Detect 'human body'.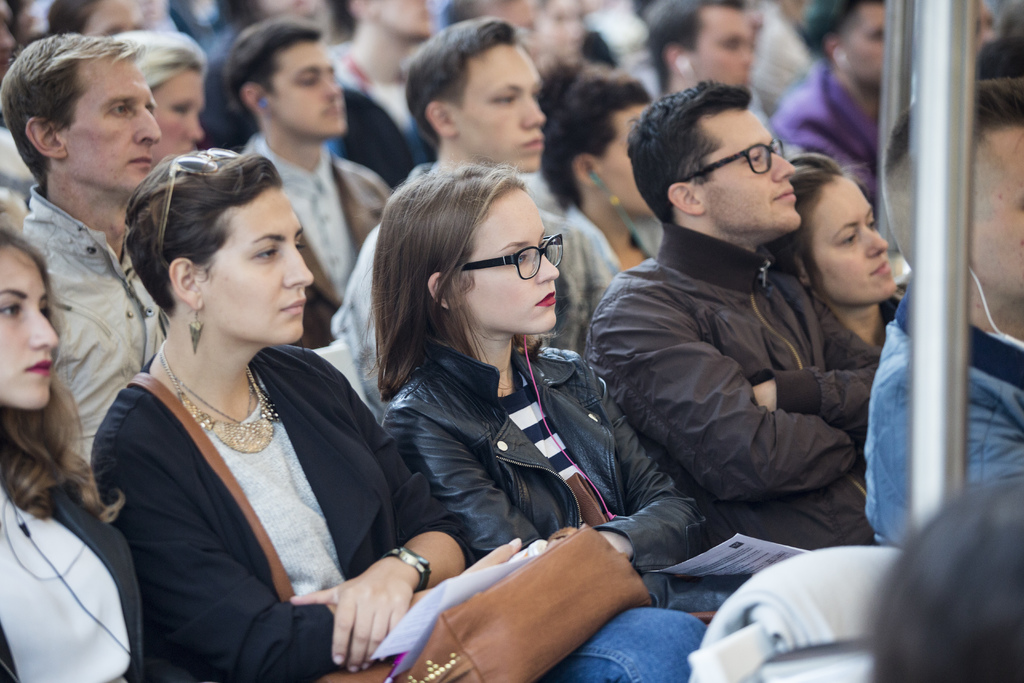
Detected at Rect(585, 80, 888, 565).
